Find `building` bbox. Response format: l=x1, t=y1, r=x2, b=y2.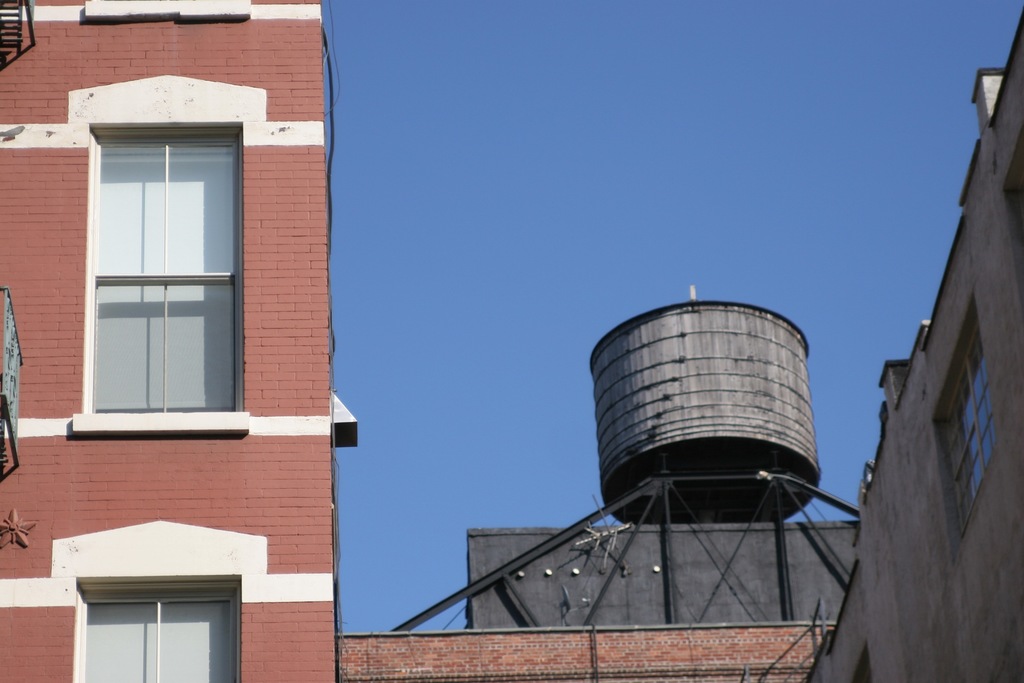
l=0, t=0, r=1023, b=679.
